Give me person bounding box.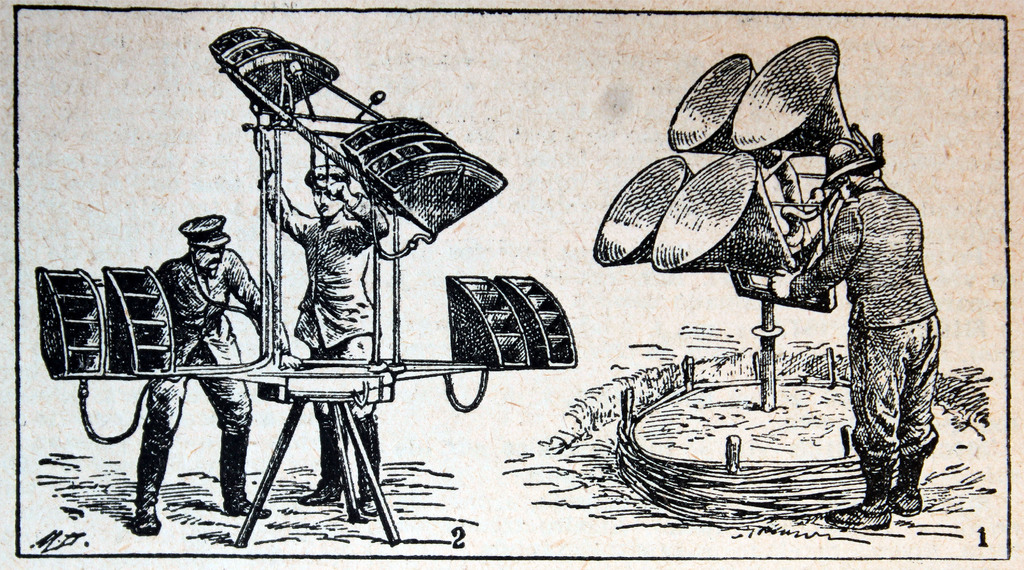
{"x1": 765, "y1": 133, "x2": 945, "y2": 537}.
